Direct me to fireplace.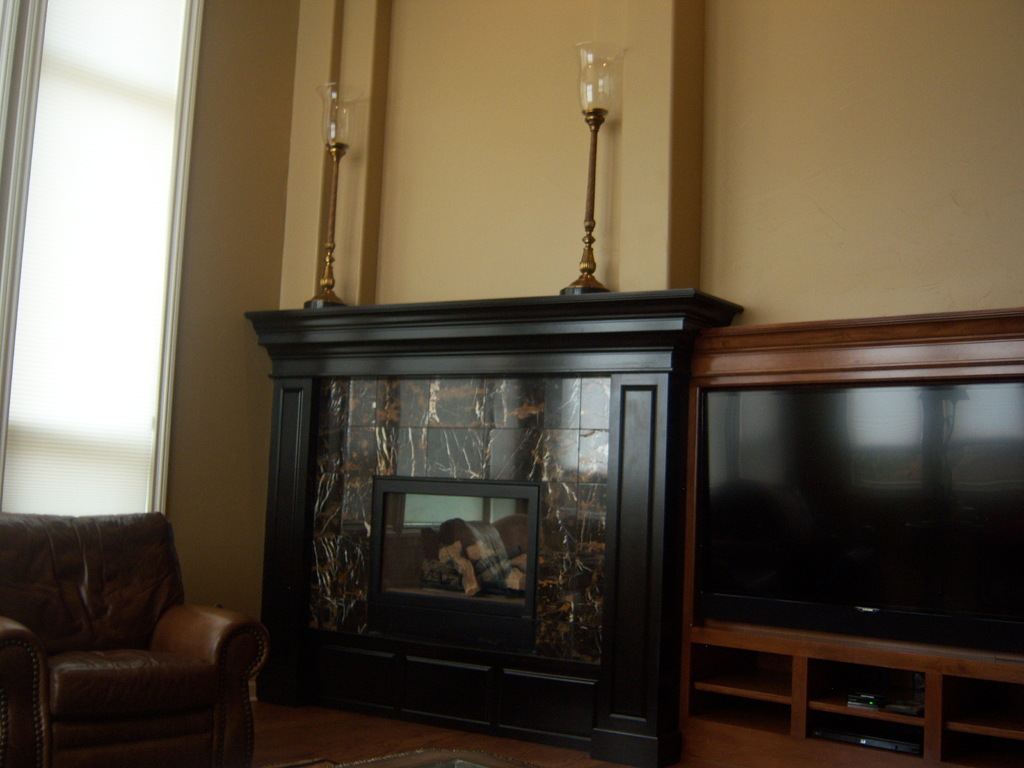
Direction: l=243, t=289, r=748, b=767.
